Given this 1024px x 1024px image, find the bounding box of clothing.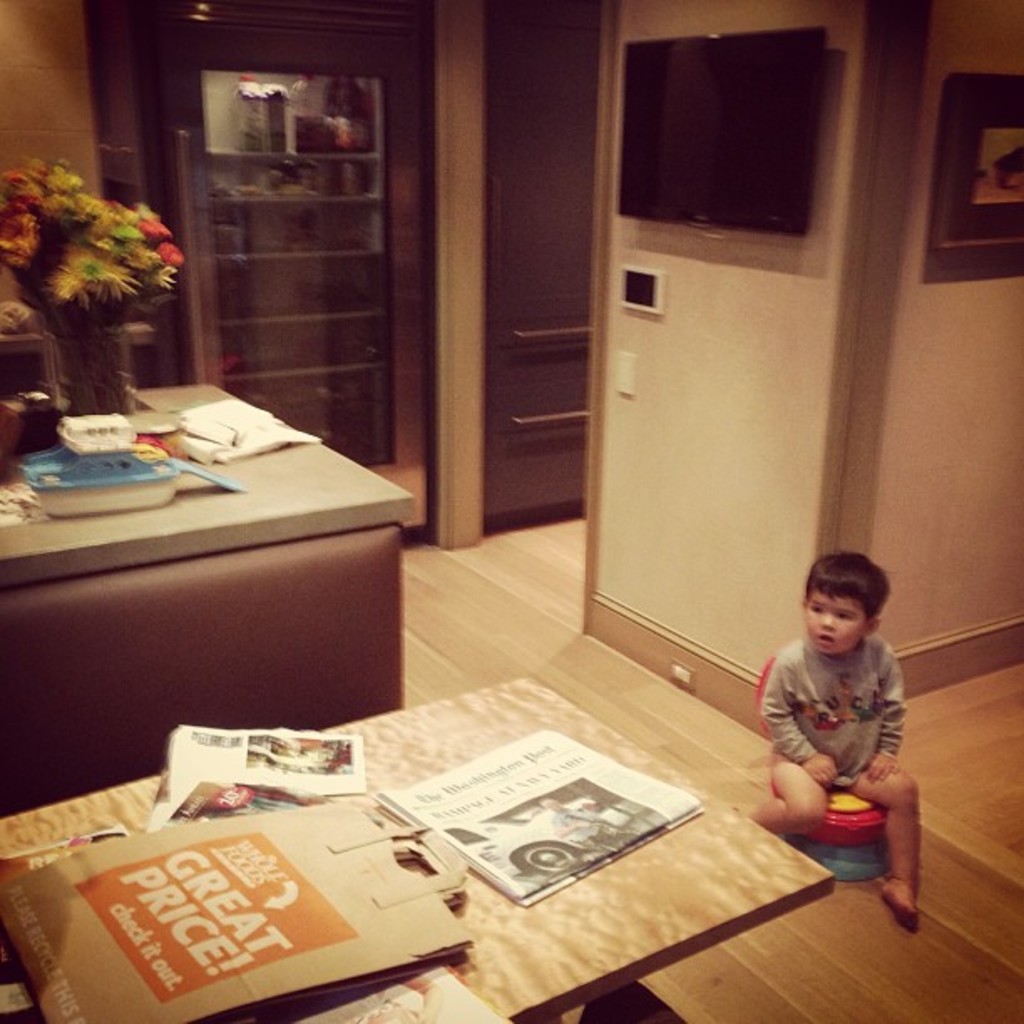
box(755, 637, 907, 785).
